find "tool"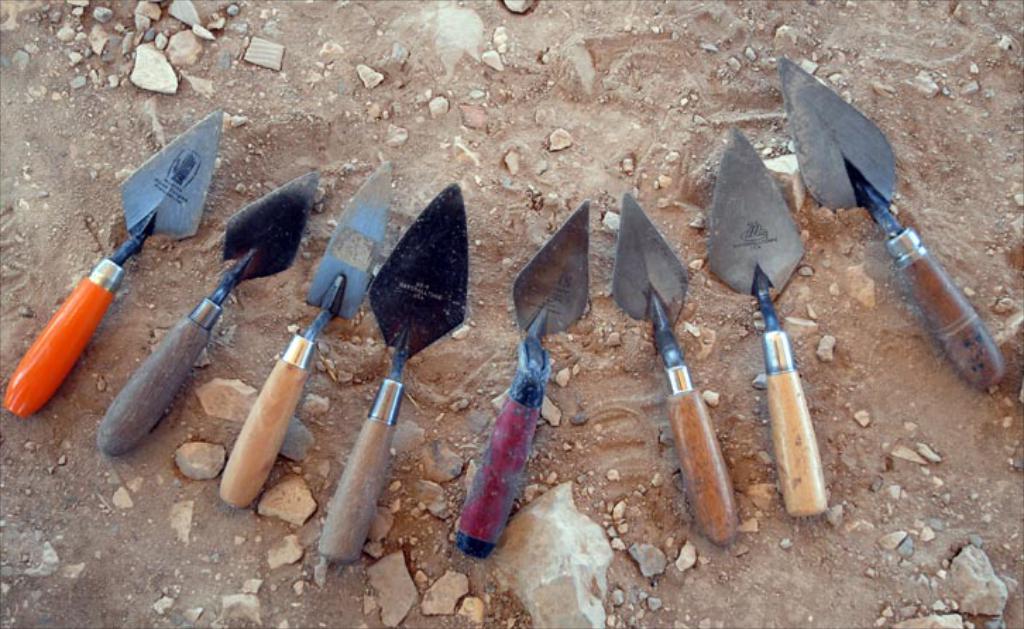
BBox(779, 51, 1003, 393)
